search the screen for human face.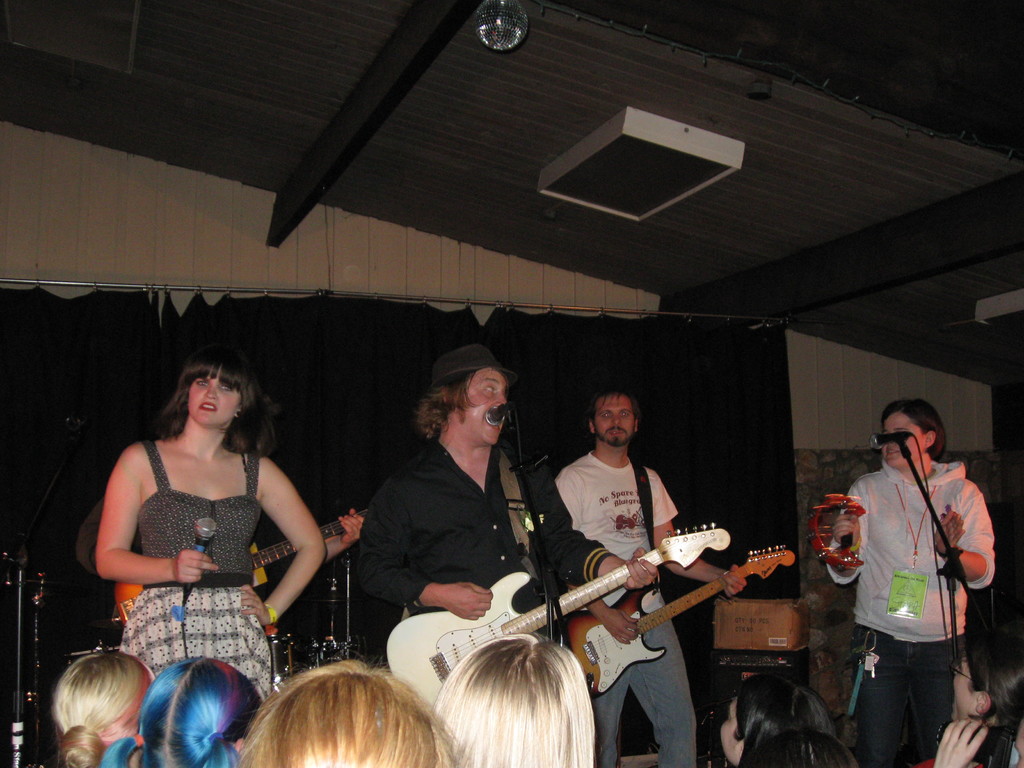
Found at [888,418,925,463].
